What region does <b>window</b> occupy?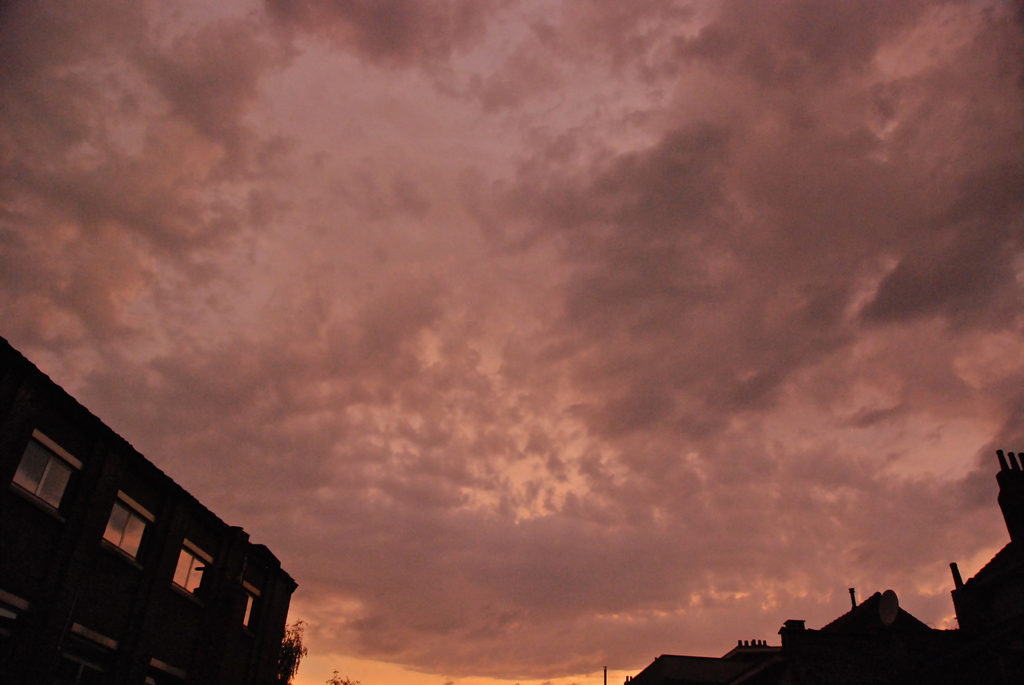
pyautogui.locateOnScreen(7, 438, 72, 535).
